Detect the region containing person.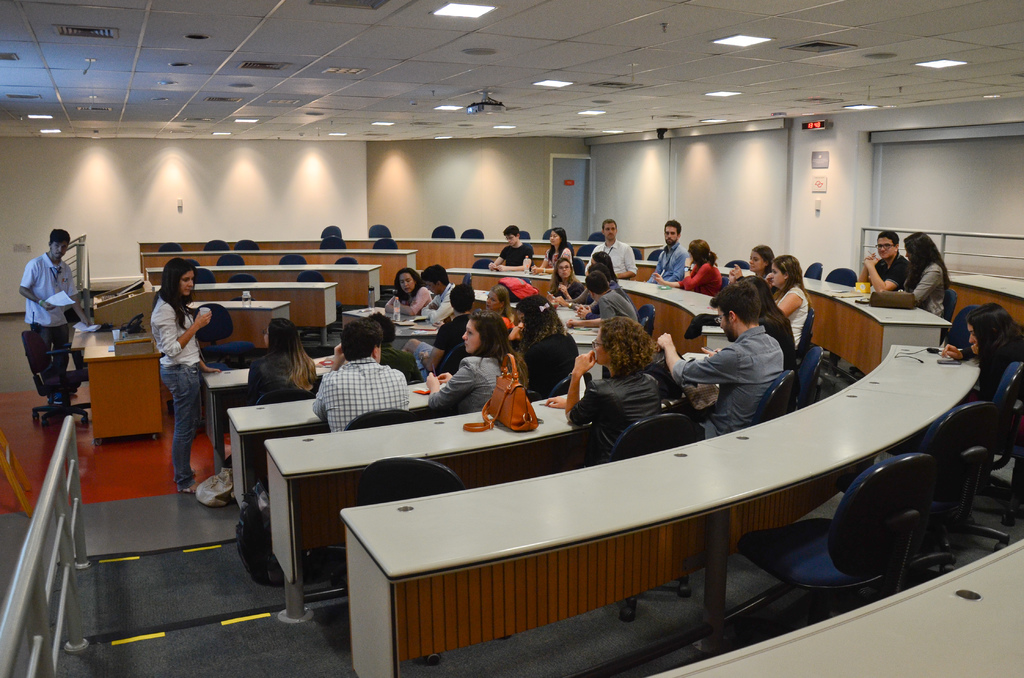
box(452, 282, 518, 340).
